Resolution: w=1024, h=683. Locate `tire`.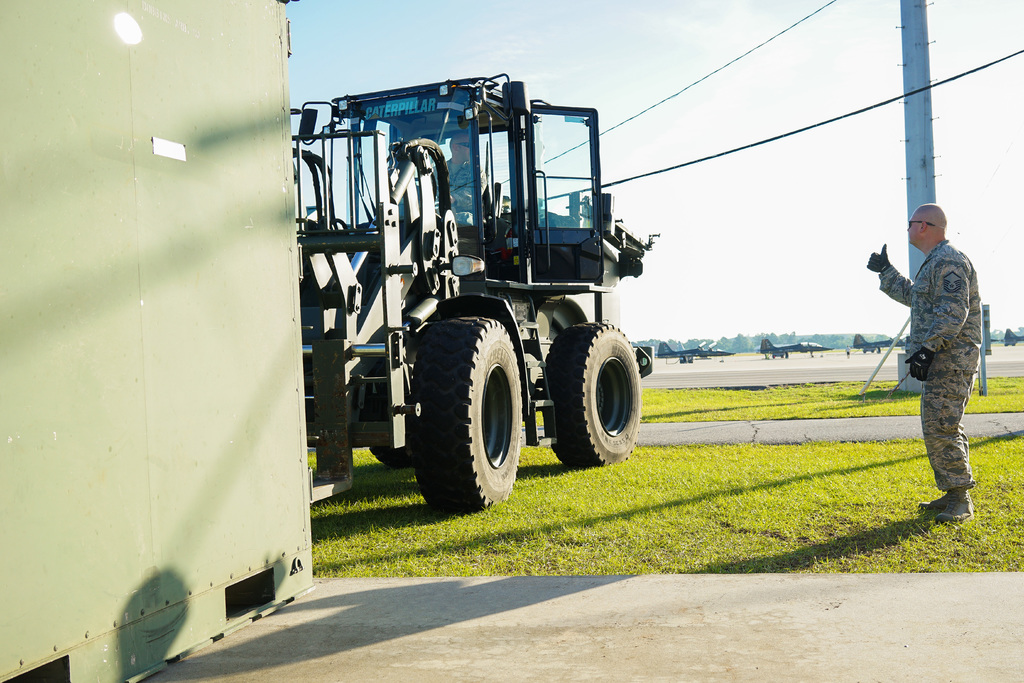
left=408, top=317, right=551, bottom=520.
